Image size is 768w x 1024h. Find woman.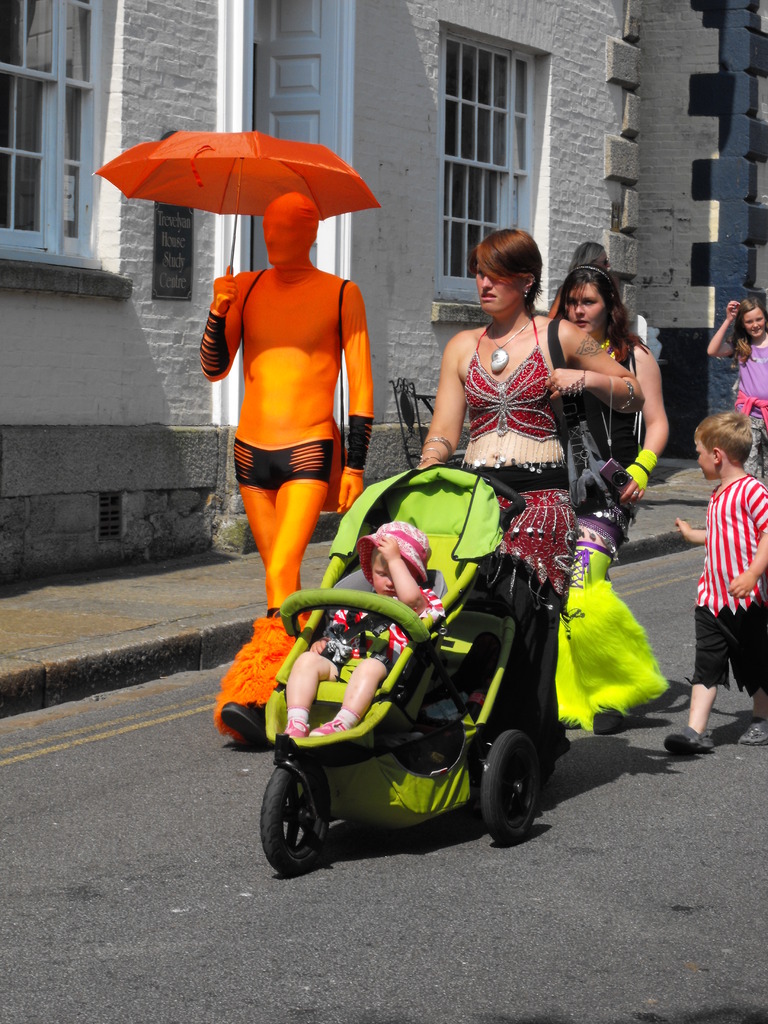
<region>559, 269, 674, 732</region>.
